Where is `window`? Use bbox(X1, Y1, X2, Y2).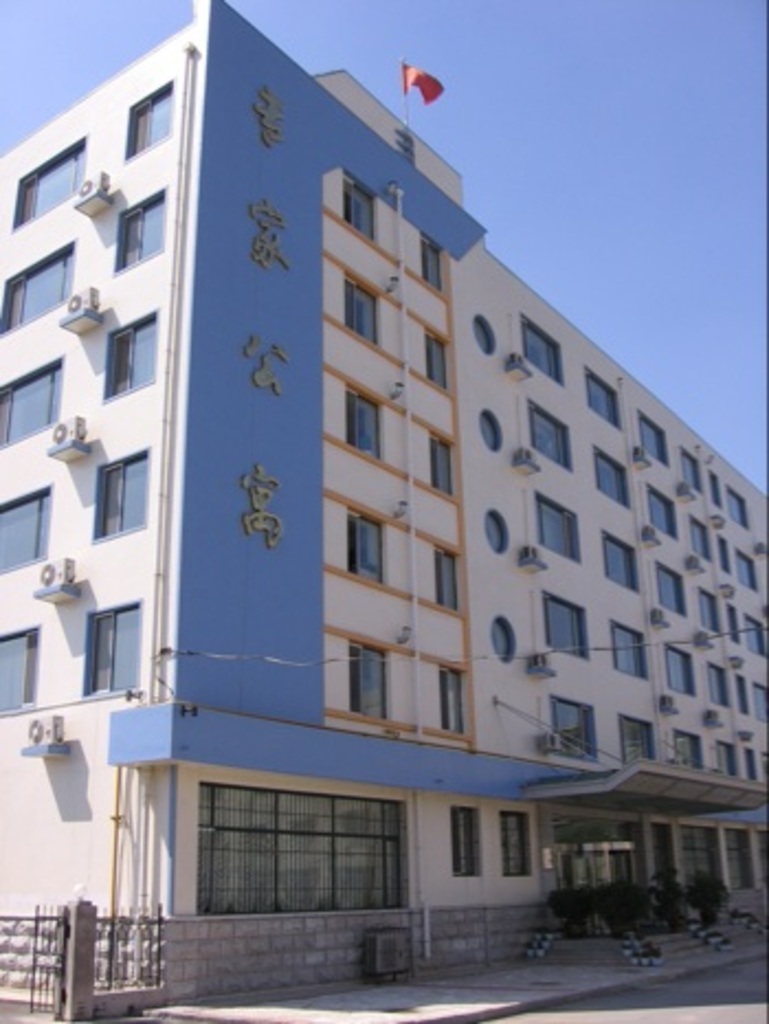
bbox(525, 494, 584, 558).
